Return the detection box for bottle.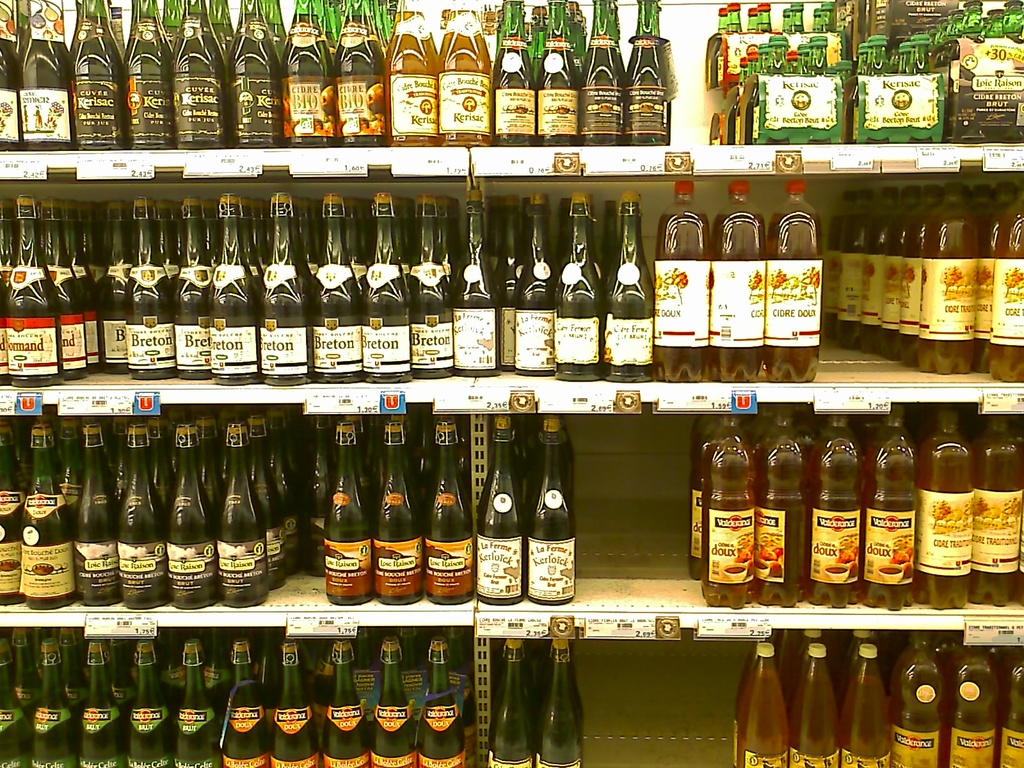
x1=32, y1=636, x2=80, y2=767.
